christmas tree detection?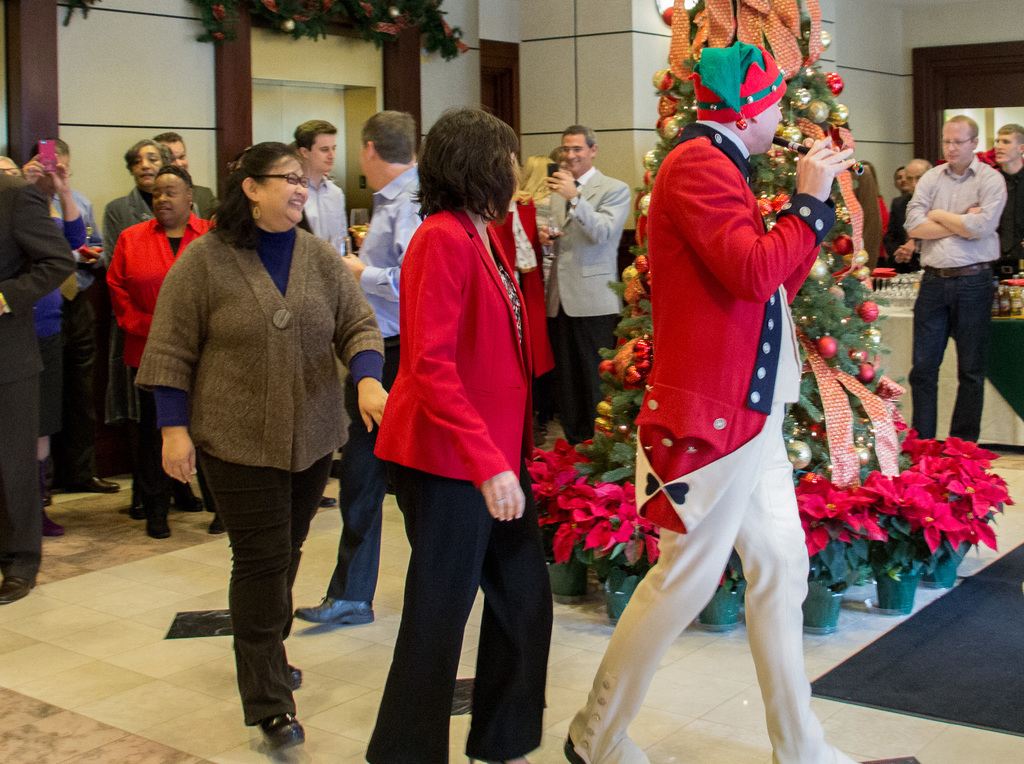
(577, 0, 926, 561)
